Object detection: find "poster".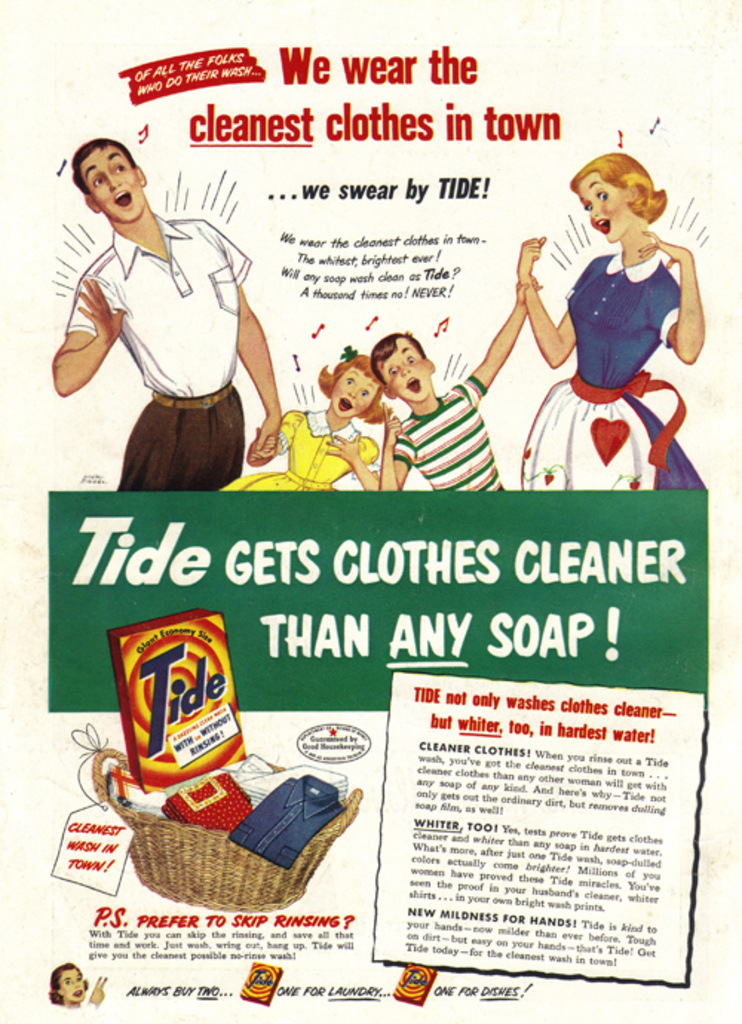
(0, 0, 741, 1023).
